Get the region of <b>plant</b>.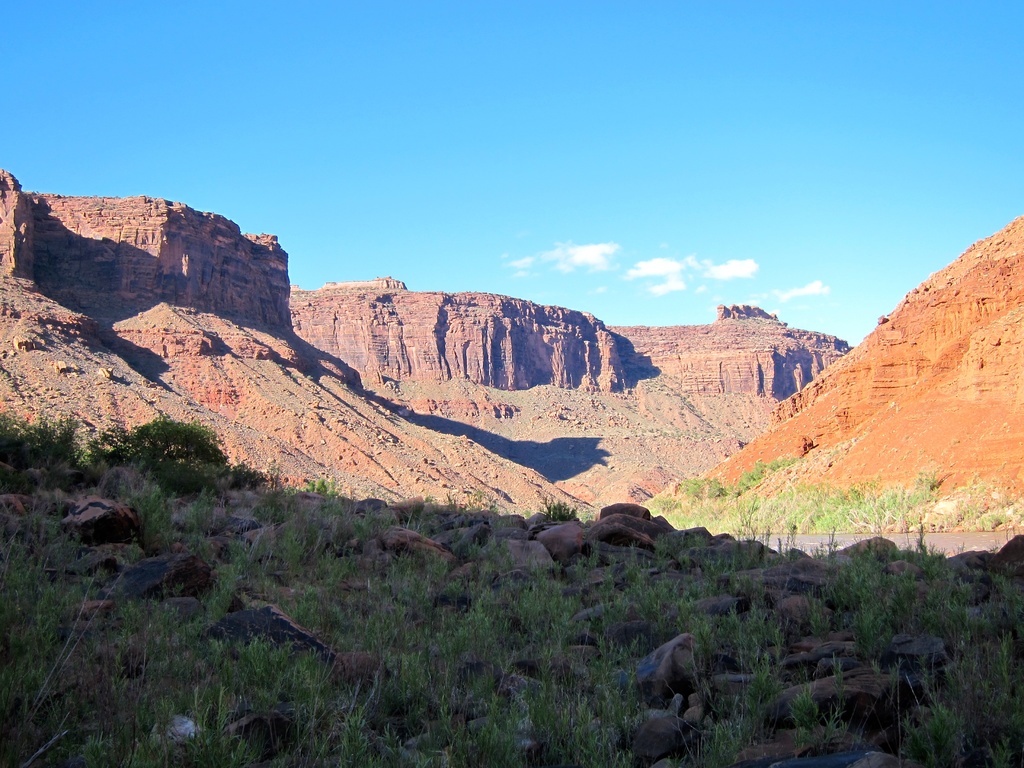
540/493/579/523.
